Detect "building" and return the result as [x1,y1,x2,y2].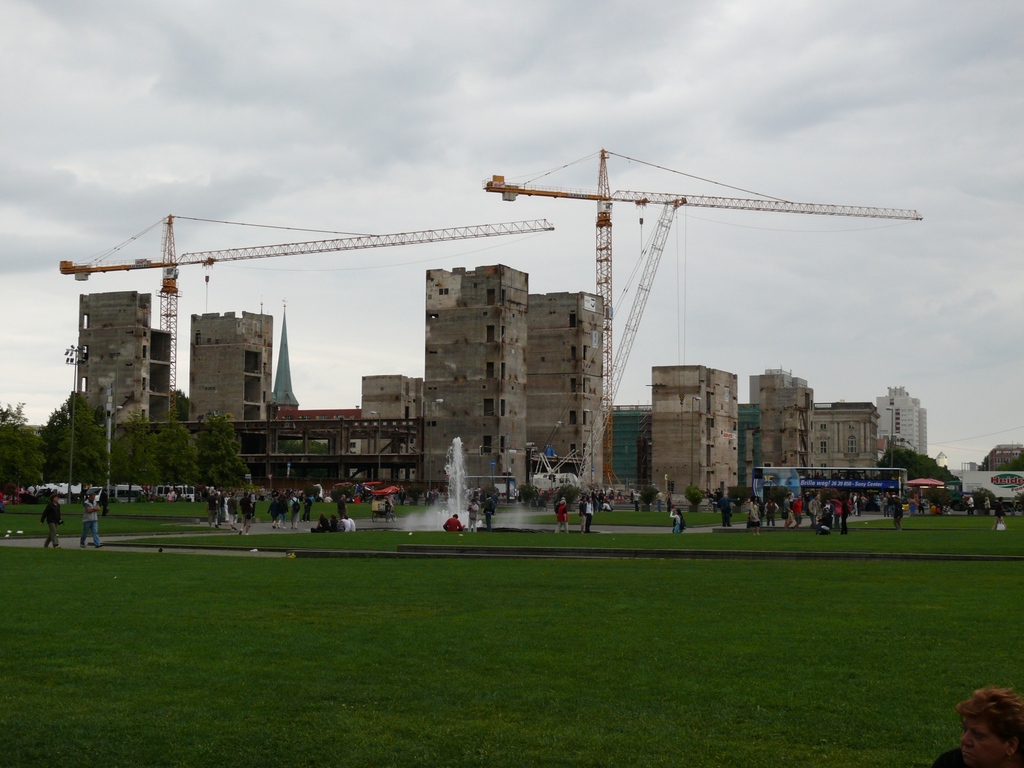
[525,285,611,488].
